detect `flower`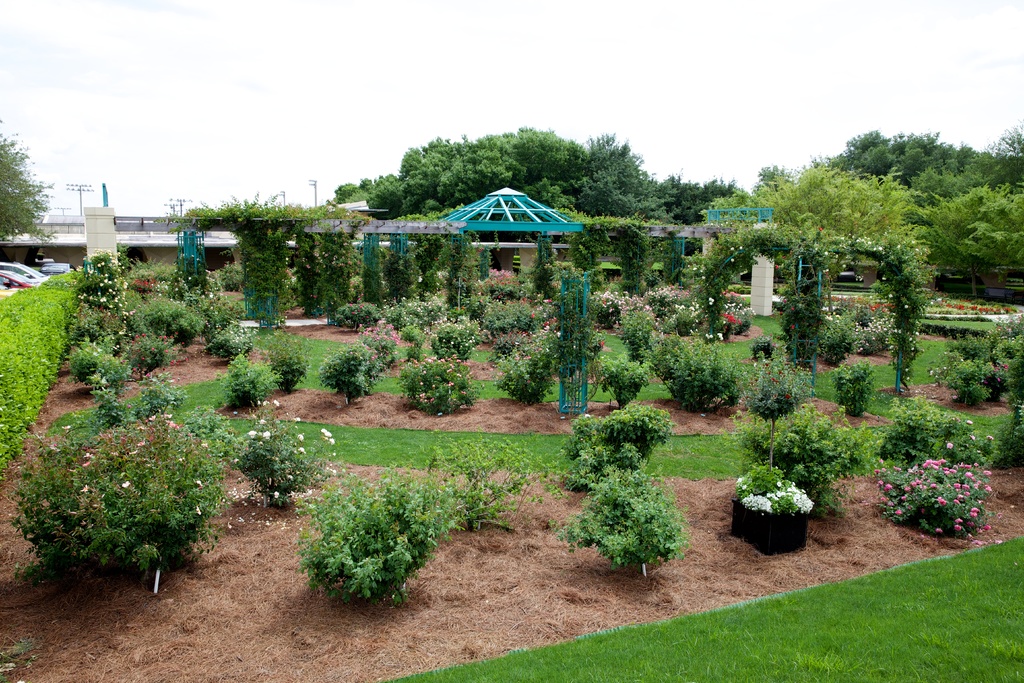
970,434,977,443
